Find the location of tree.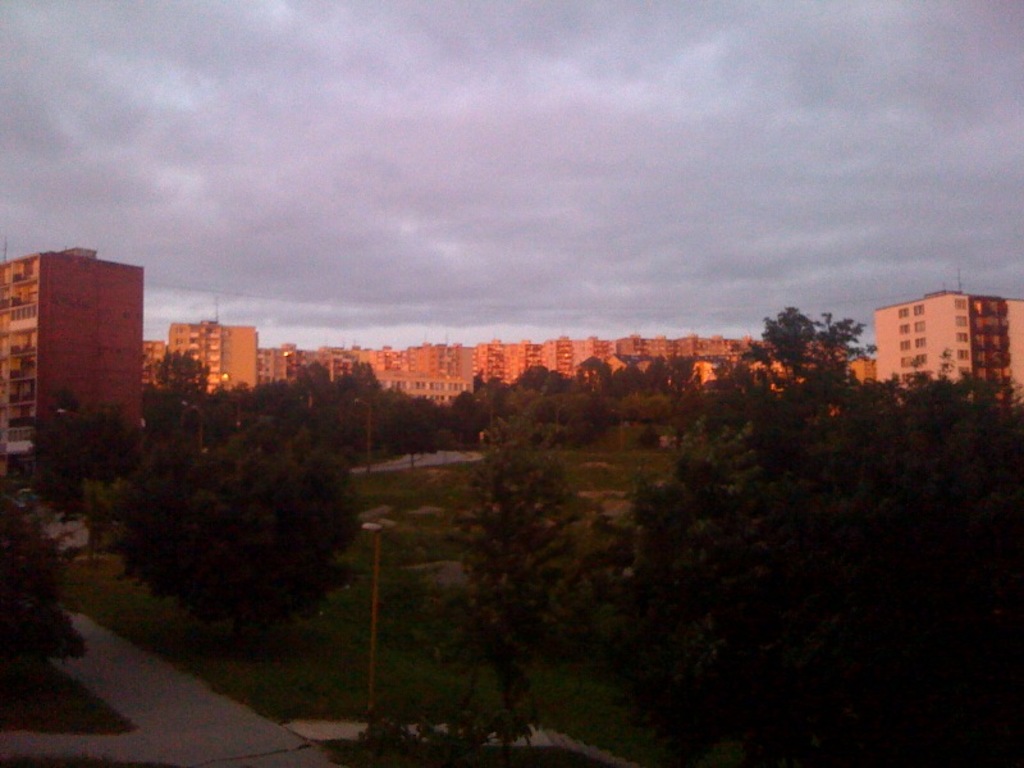
Location: <box>616,352,1023,767</box>.
